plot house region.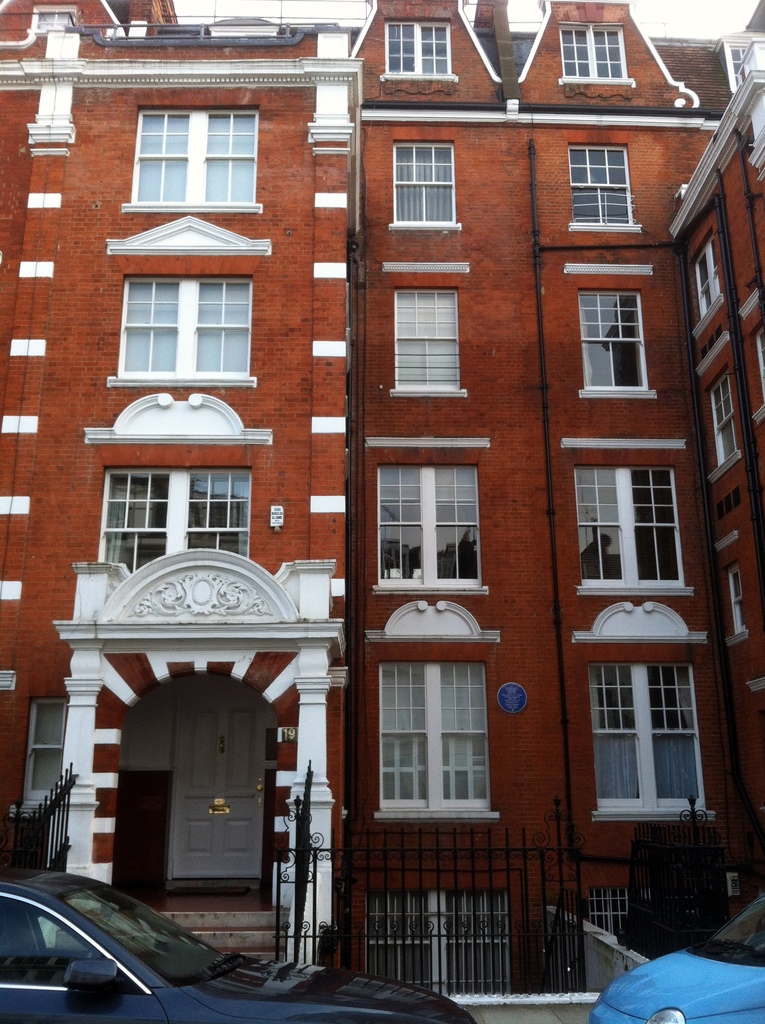
Plotted at (x1=665, y1=63, x2=763, y2=889).
